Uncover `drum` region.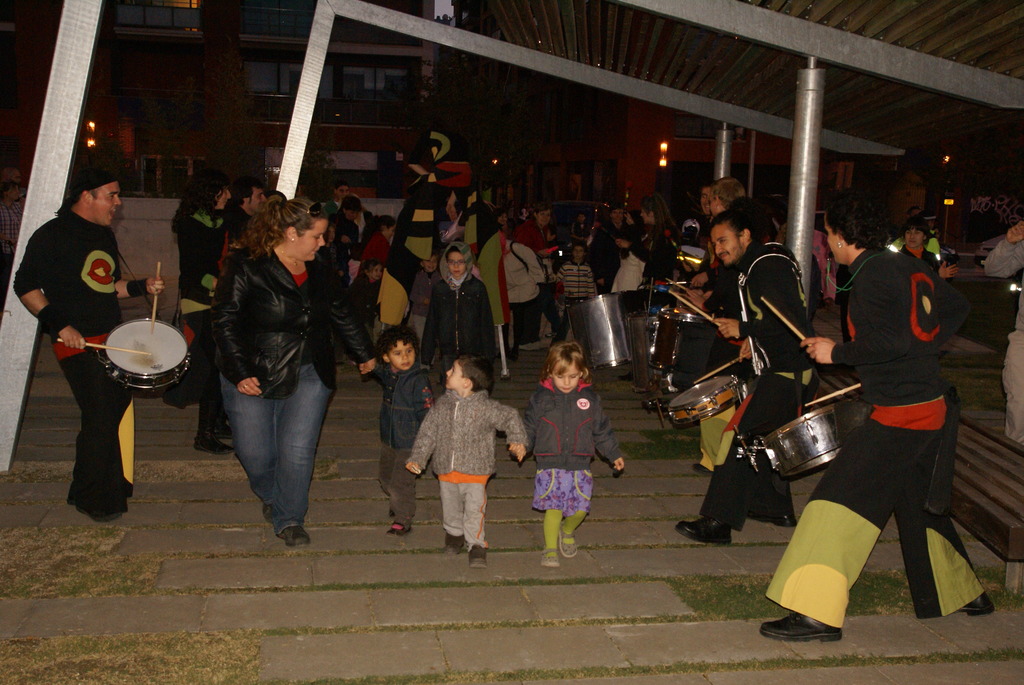
Uncovered: pyautogui.locateOnScreen(757, 396, 863, 477).
